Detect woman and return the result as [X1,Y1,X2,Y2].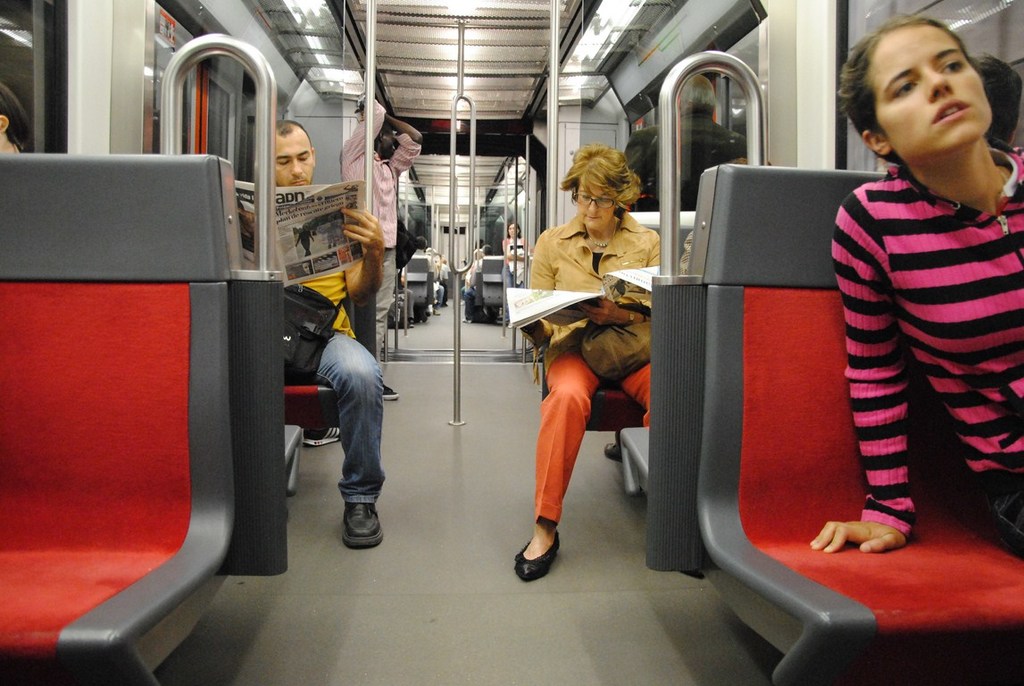
[811,23,1023,573].
